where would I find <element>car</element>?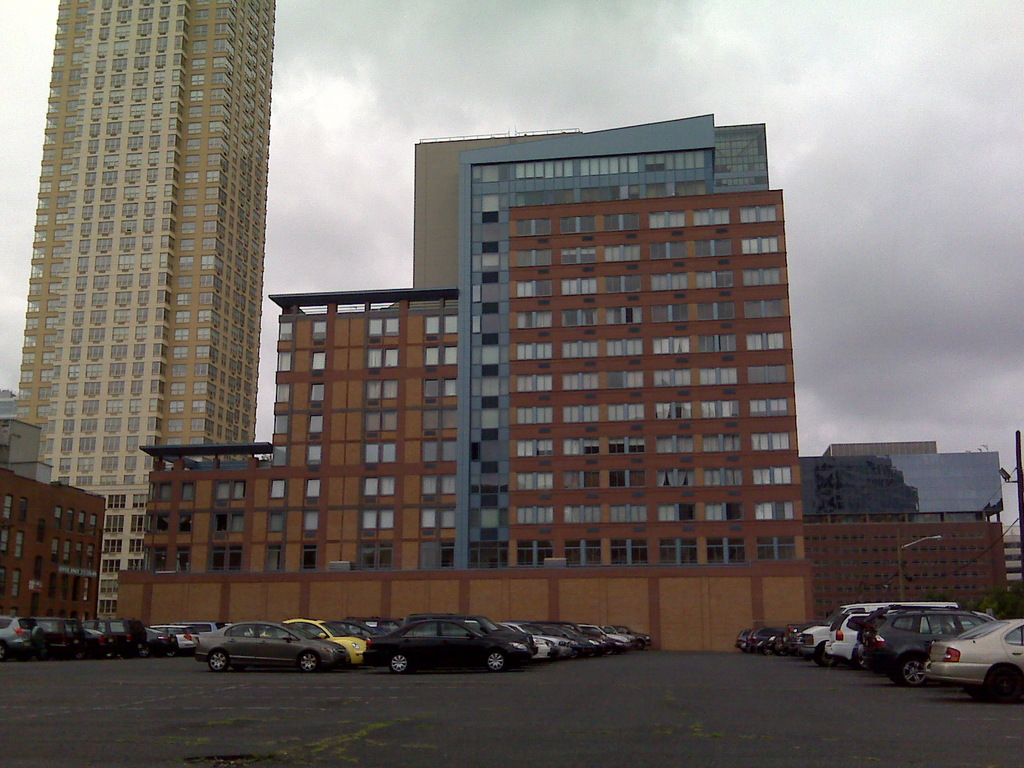
At (0, 610, 46, 659).
